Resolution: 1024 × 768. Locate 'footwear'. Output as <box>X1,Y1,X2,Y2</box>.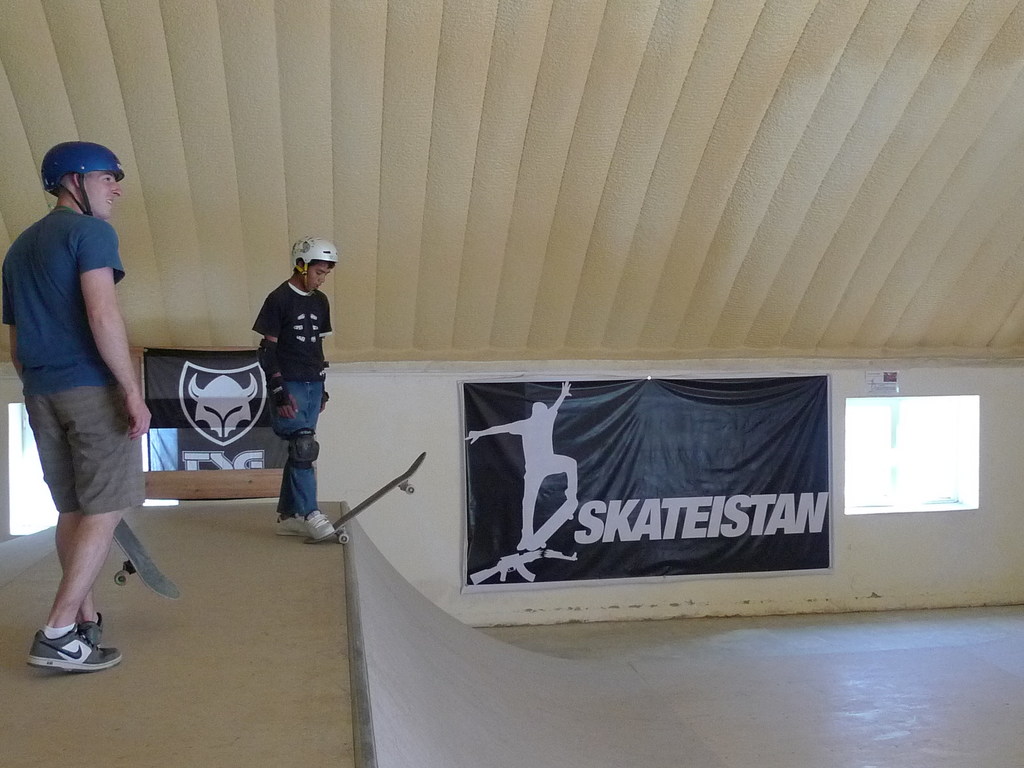
<box>300,511,333,538</box>.
